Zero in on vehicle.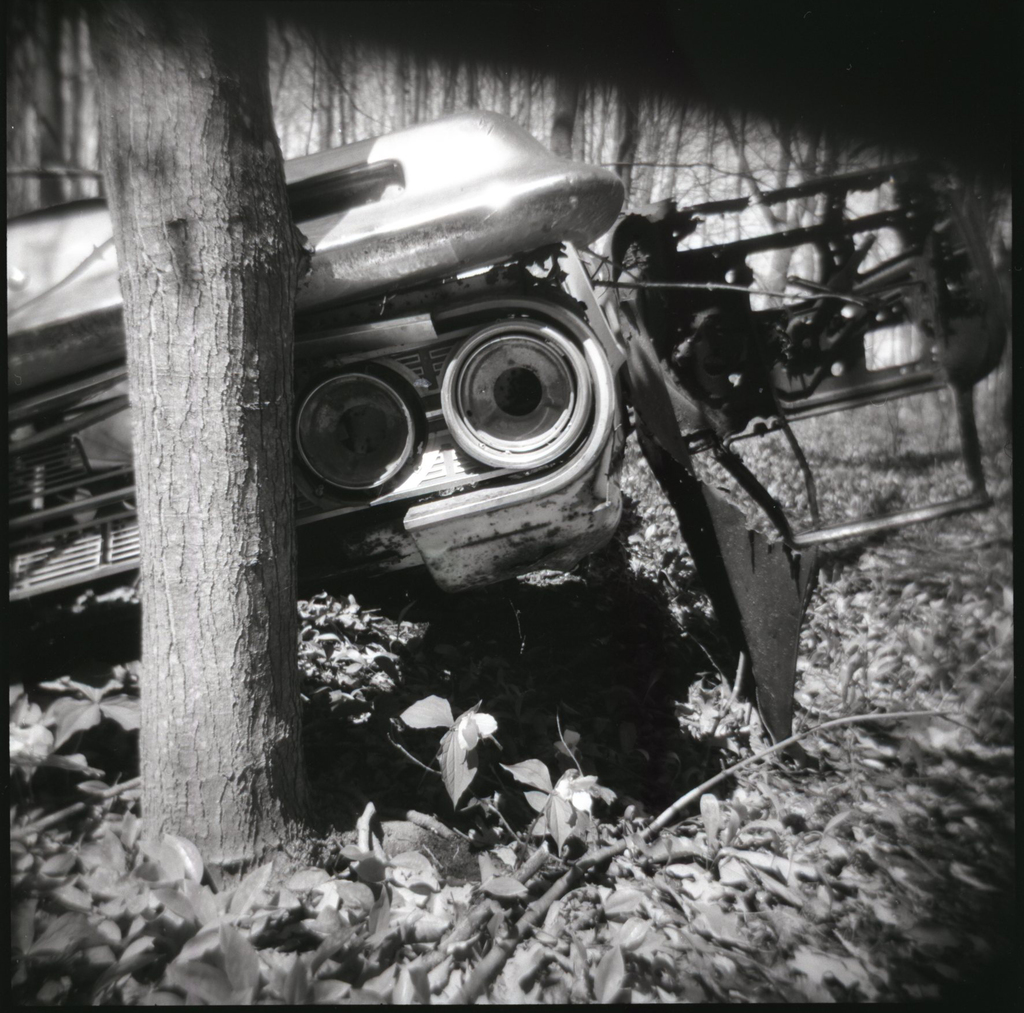
Zeroed in: crop(0, 104, 628, 603).
